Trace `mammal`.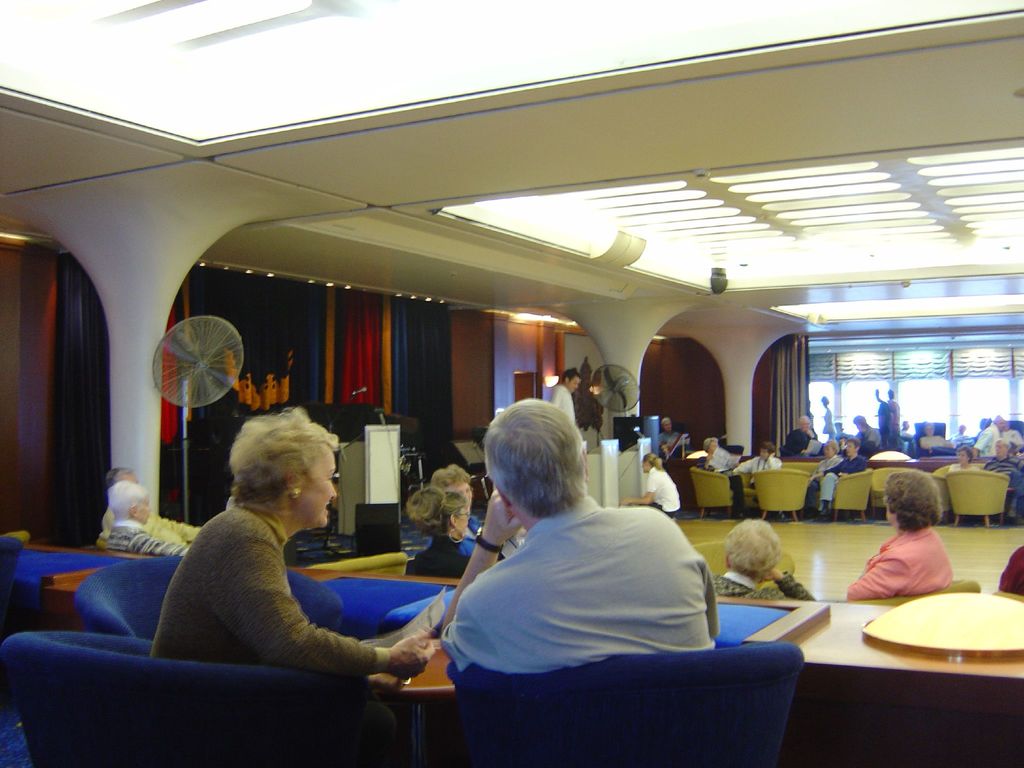
Traced to BBox(437, 394, 717, 684).
